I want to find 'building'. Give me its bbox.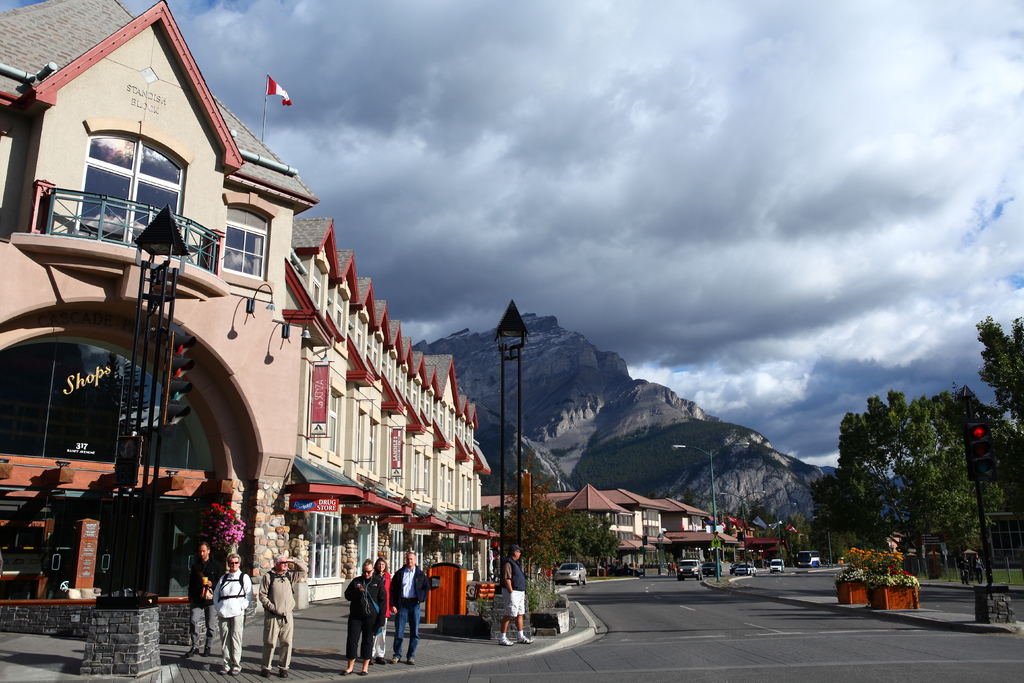
(0, 0, 488, 643).
